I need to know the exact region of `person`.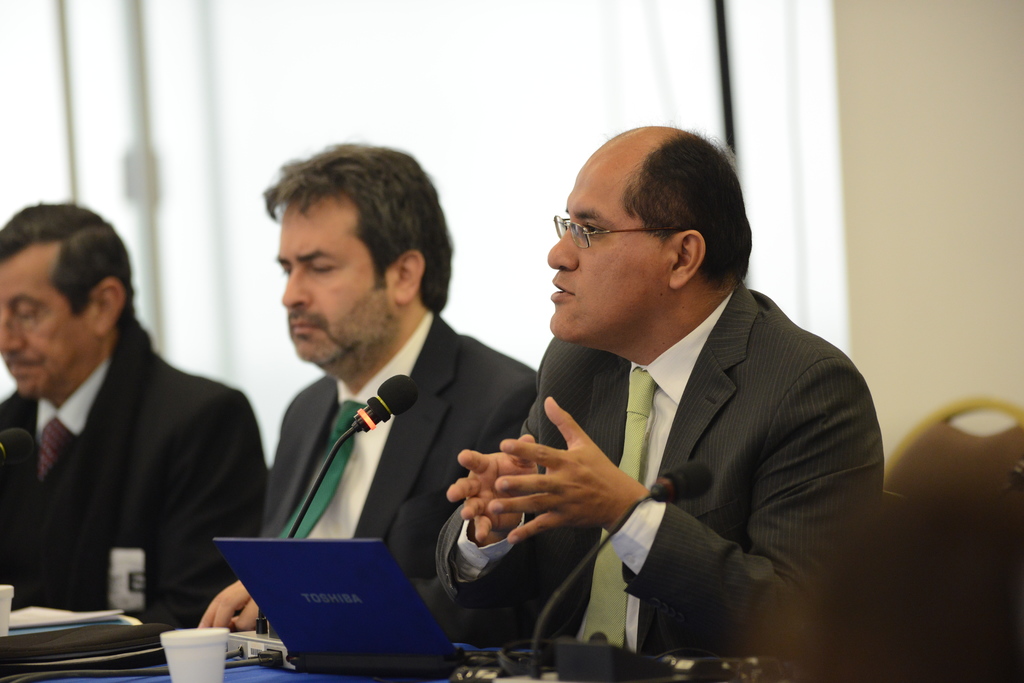
Region: <box>427,121,893,682</box>.
